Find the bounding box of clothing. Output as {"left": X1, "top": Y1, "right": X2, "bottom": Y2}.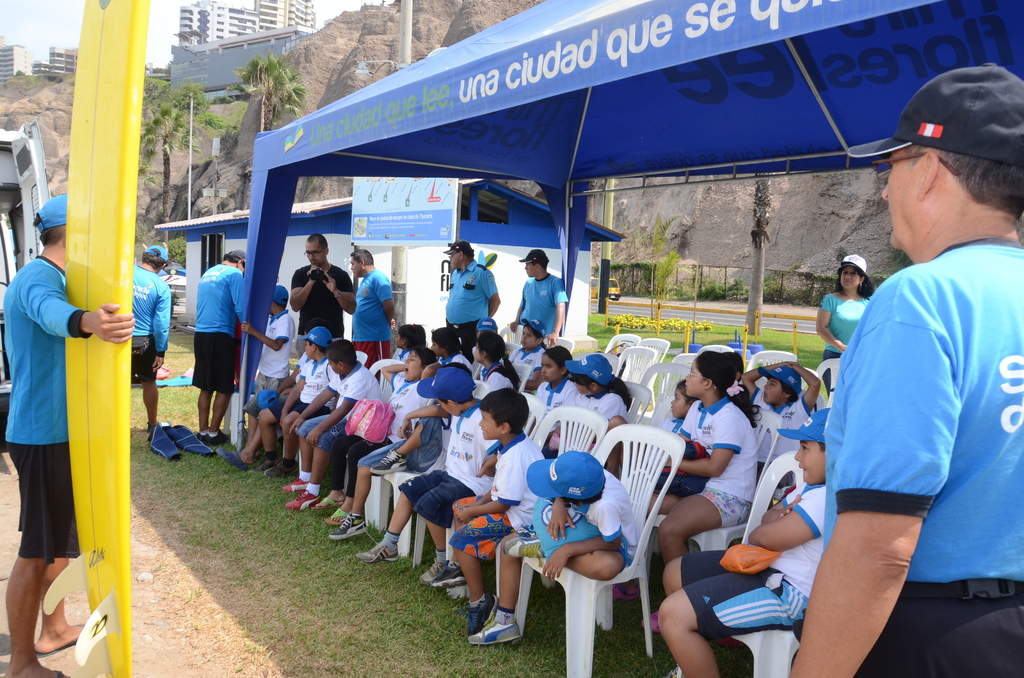
{"left": 390, "top": 344, "right": 420, "bottom": 370}.
